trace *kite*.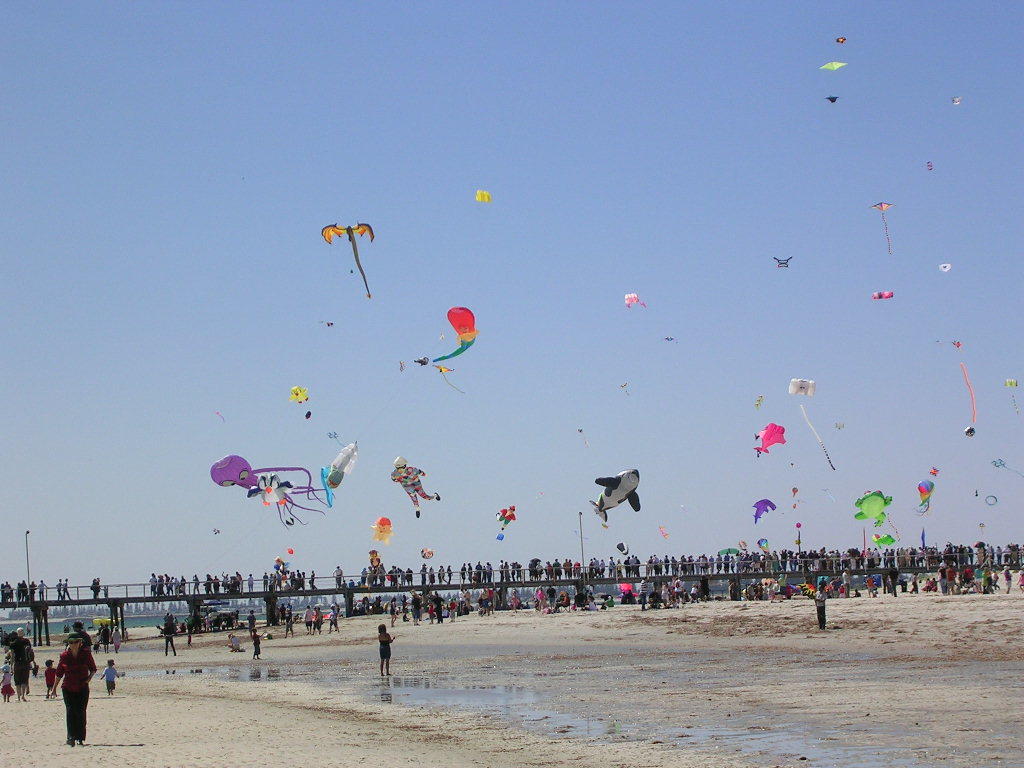
Traced to bbox=[925, 157, 936, 173].
